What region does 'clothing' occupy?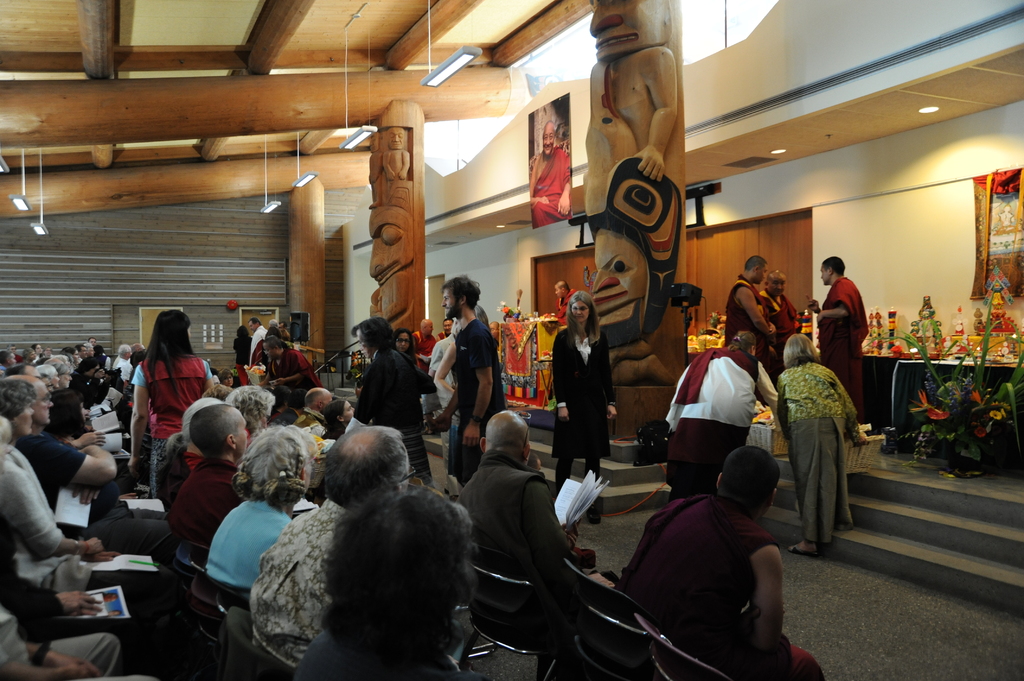
[115, 357, 132, 382].
